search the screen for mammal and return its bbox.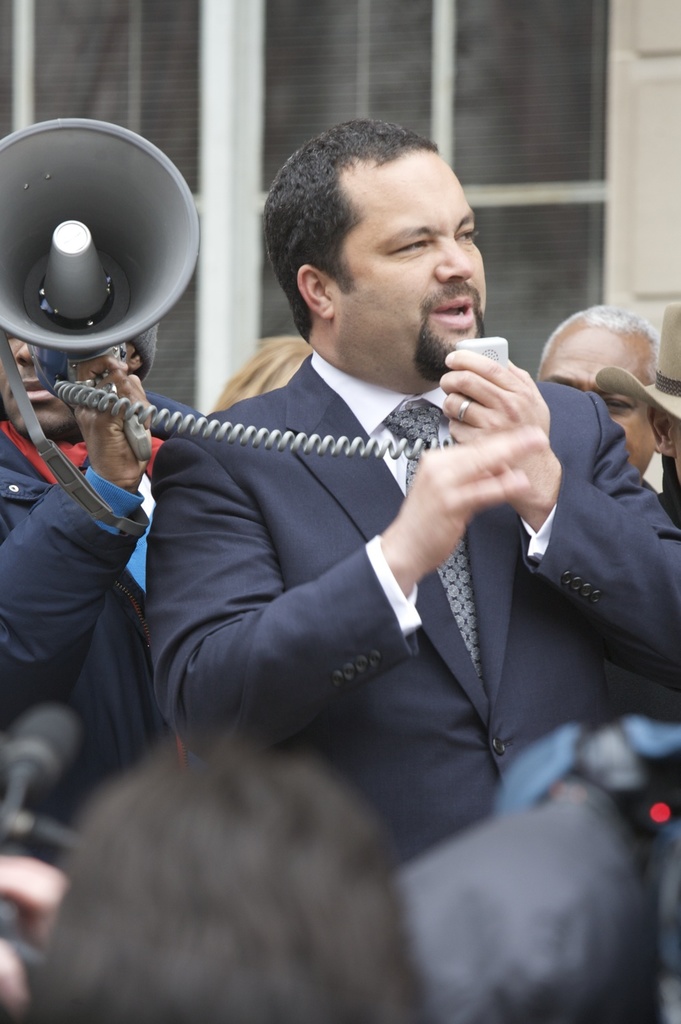
Found: (left=143, top=114, right=680, bottom=874).
